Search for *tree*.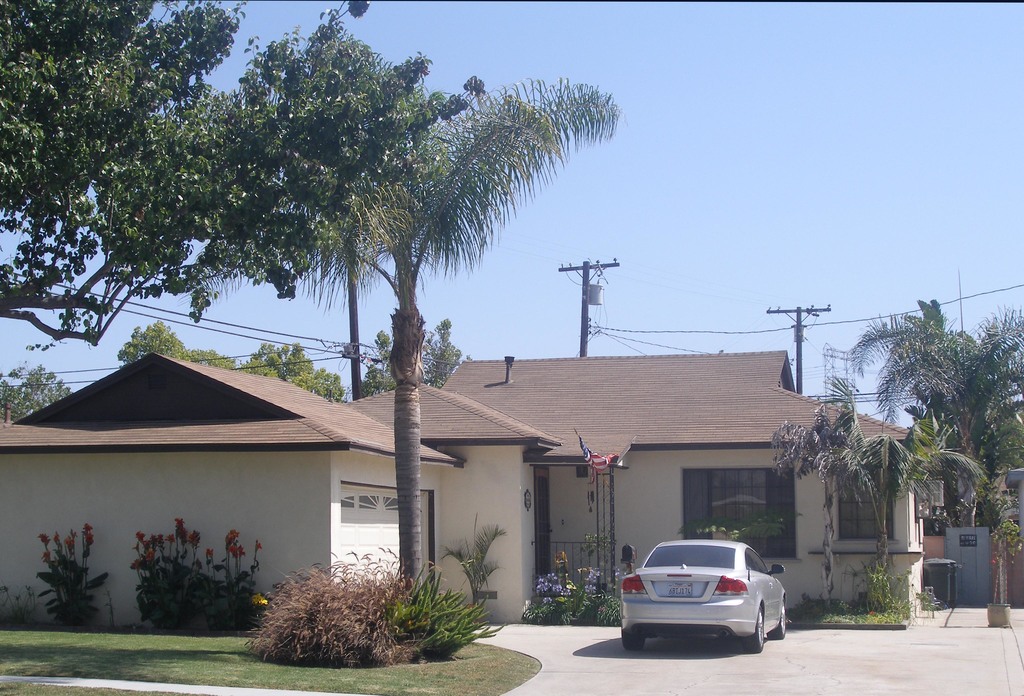
Found at bbox(772, 402, 861, 608).
